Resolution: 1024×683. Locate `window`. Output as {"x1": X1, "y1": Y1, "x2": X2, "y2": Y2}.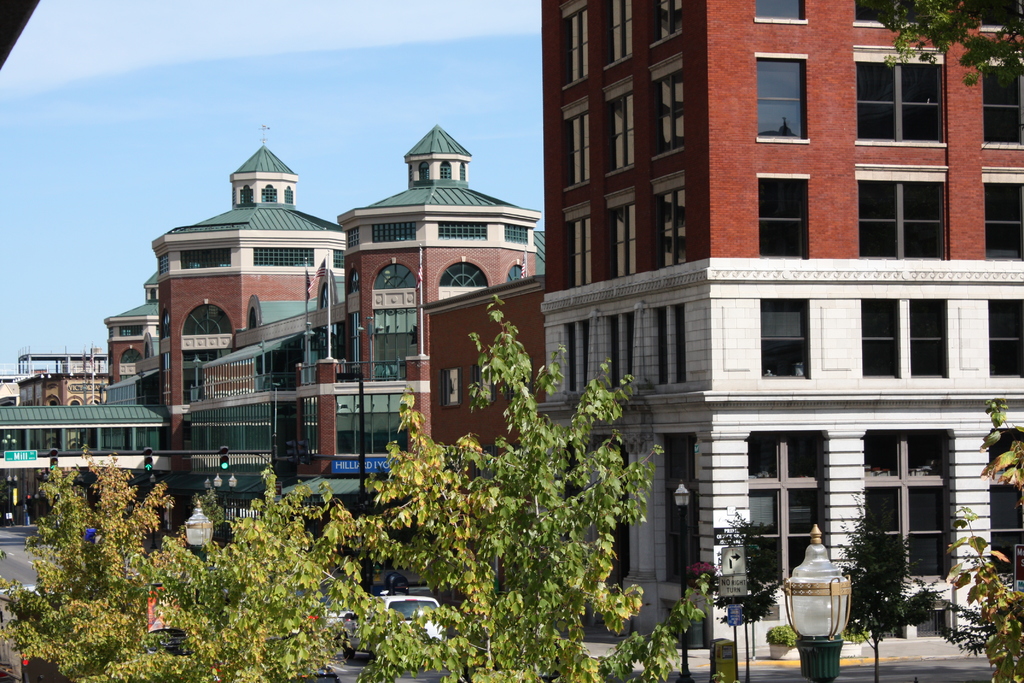
{"x1": 865, "y1": 415, "x2": 966, "y2": 580}.
